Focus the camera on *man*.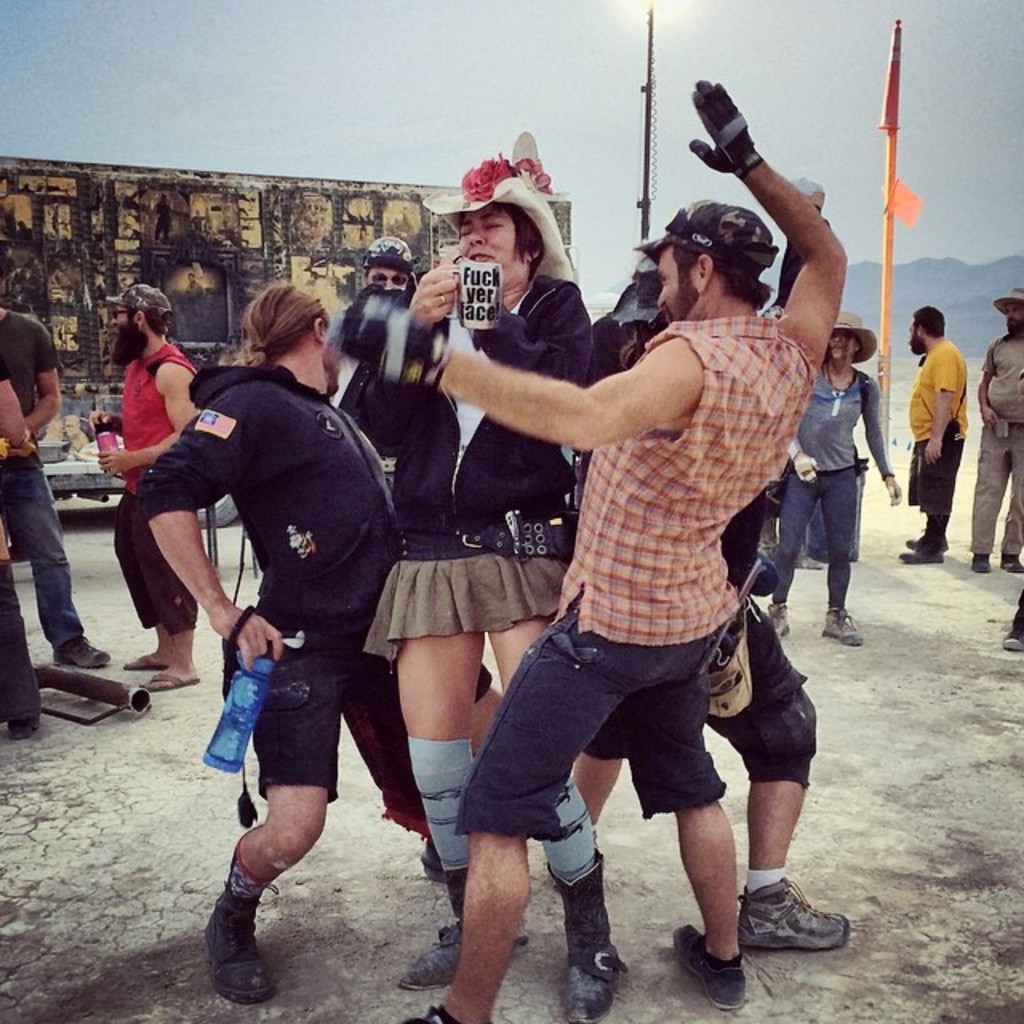
Focus region: select_region(437, 170, 845, 986).
